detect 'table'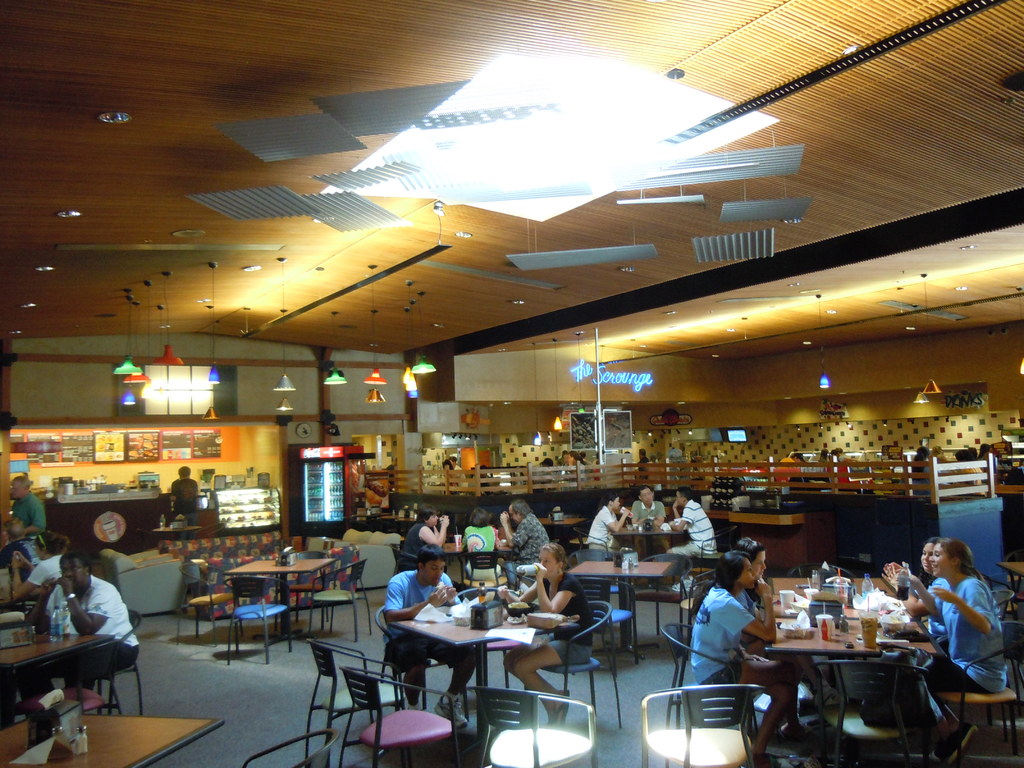
locate(436, 538, 481, 563)
